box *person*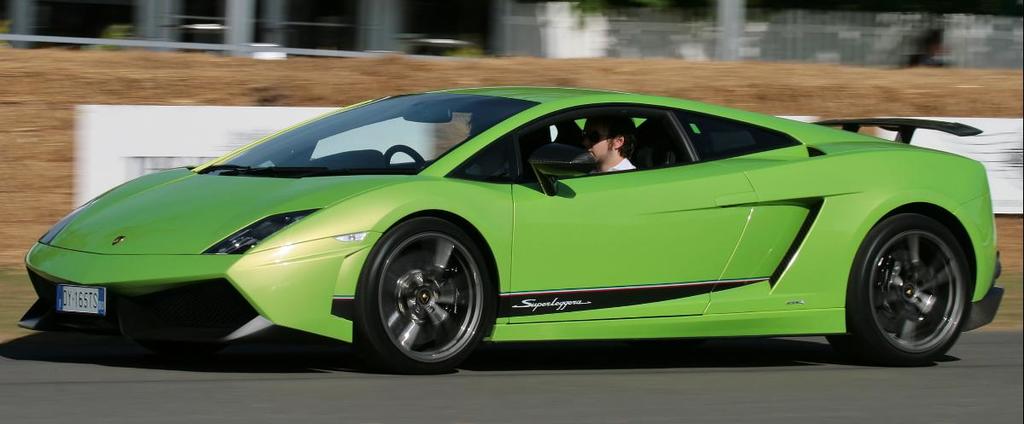
{"left": 578, "top": 108, "right": 643, "bottom": 195}
